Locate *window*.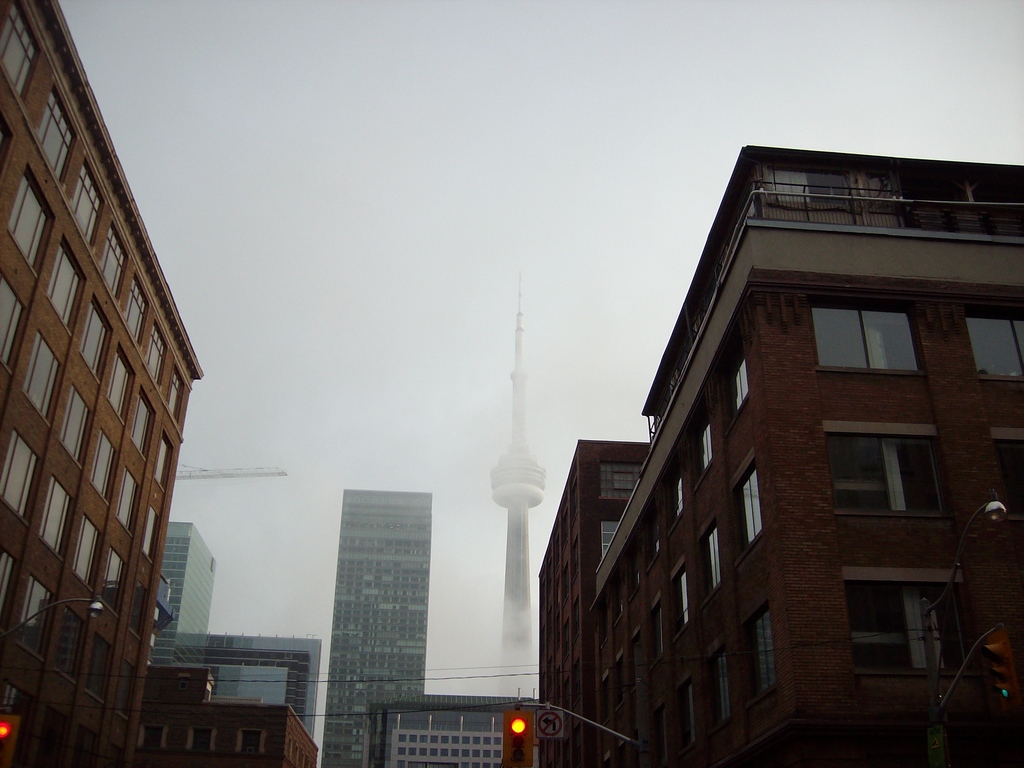
Bounding box: (x1=17, y1=332, x2=72, y2=420).
